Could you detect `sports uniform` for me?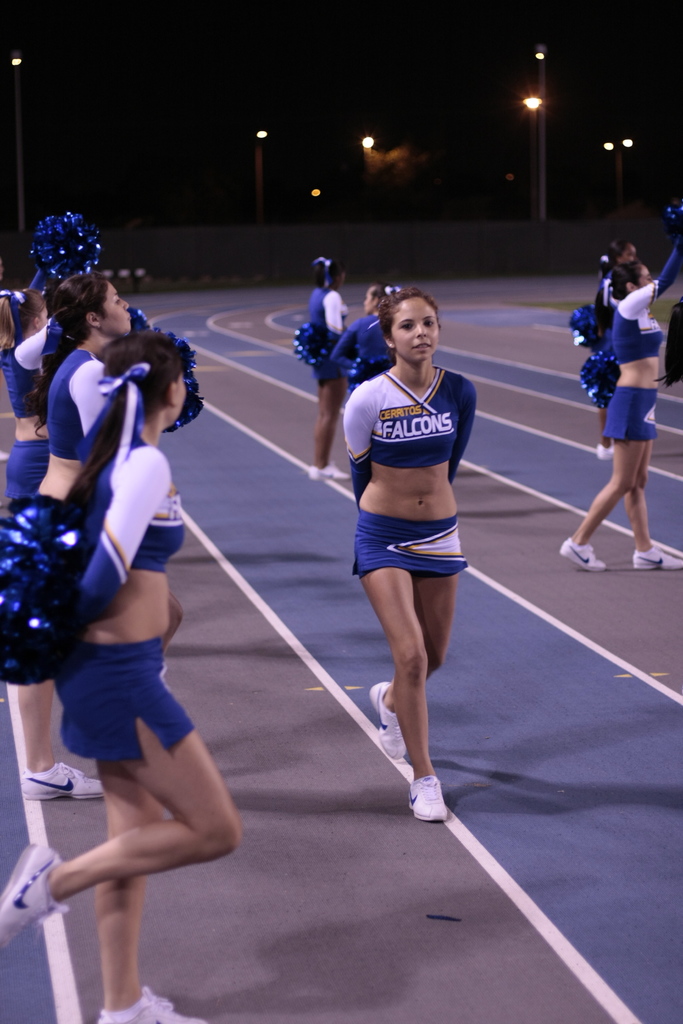
Detection result: bbox=(605, 244, 675, 449).
